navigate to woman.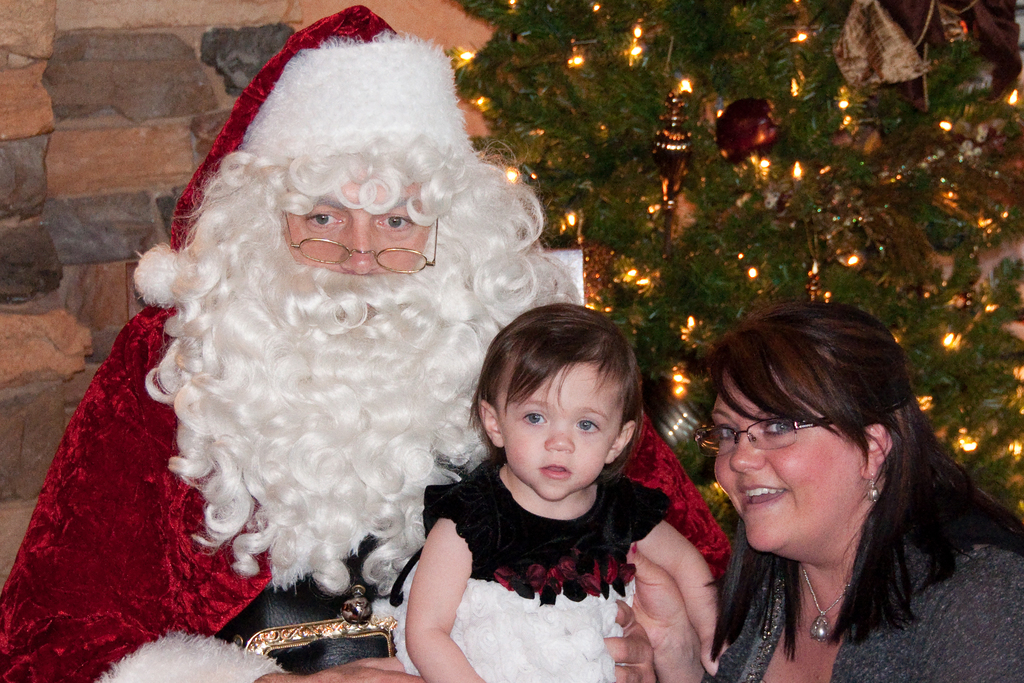
Navigation target: <bbox>624, 302, 1023, 680</bbox>.
